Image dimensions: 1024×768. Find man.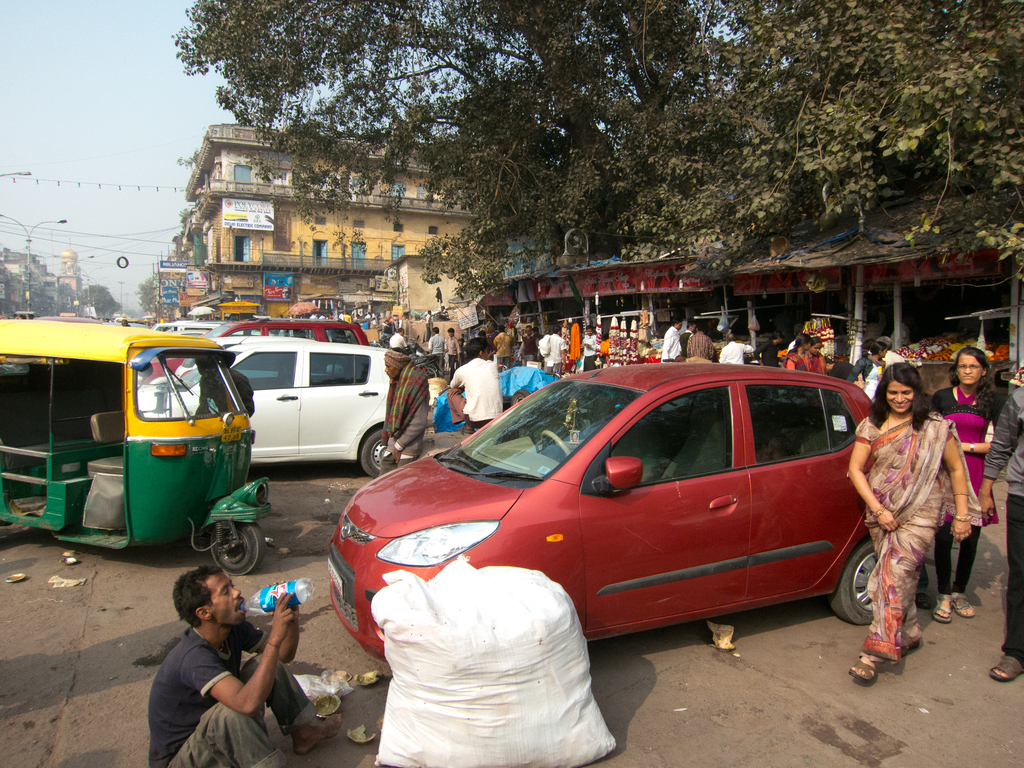
pyautogui.locateOnScreen(428, 326, 443, 371).
